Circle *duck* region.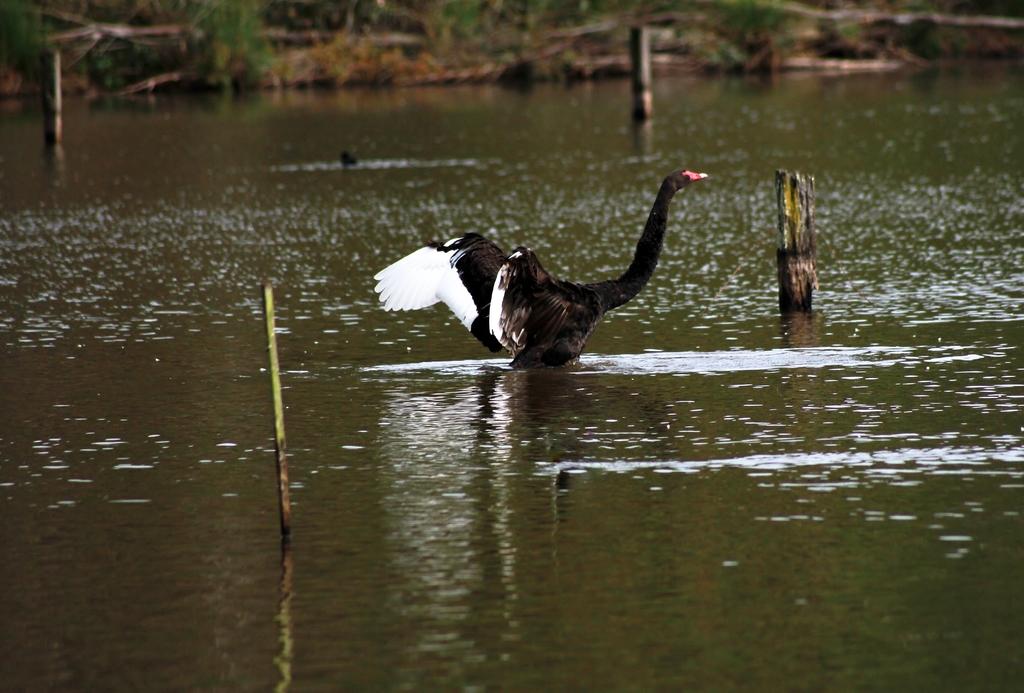
Region: select_region(376, 155, 700, 362).
